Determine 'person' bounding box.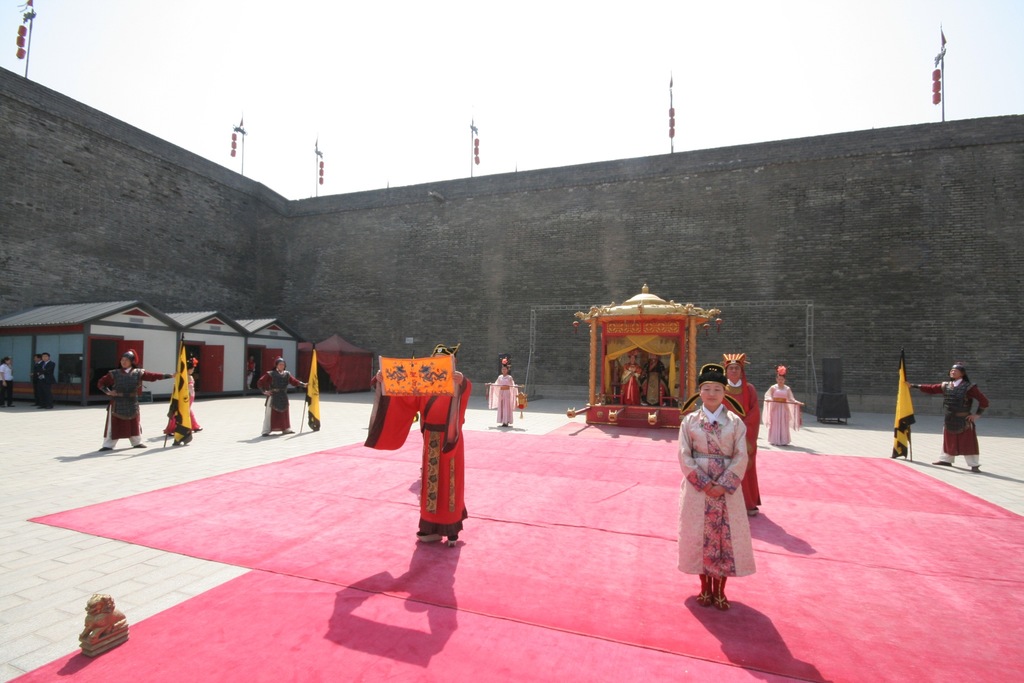
Determined: Rect(675, 358, 749, 611).
